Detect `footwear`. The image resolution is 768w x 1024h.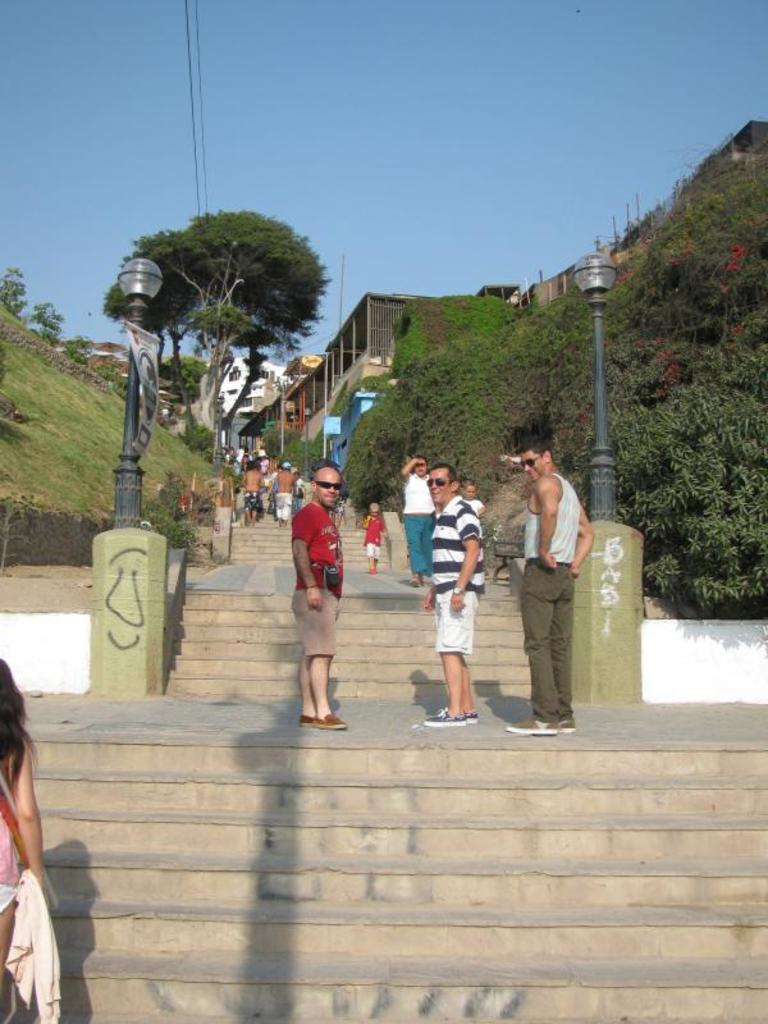
bbox(302, 714, 315, 730).
